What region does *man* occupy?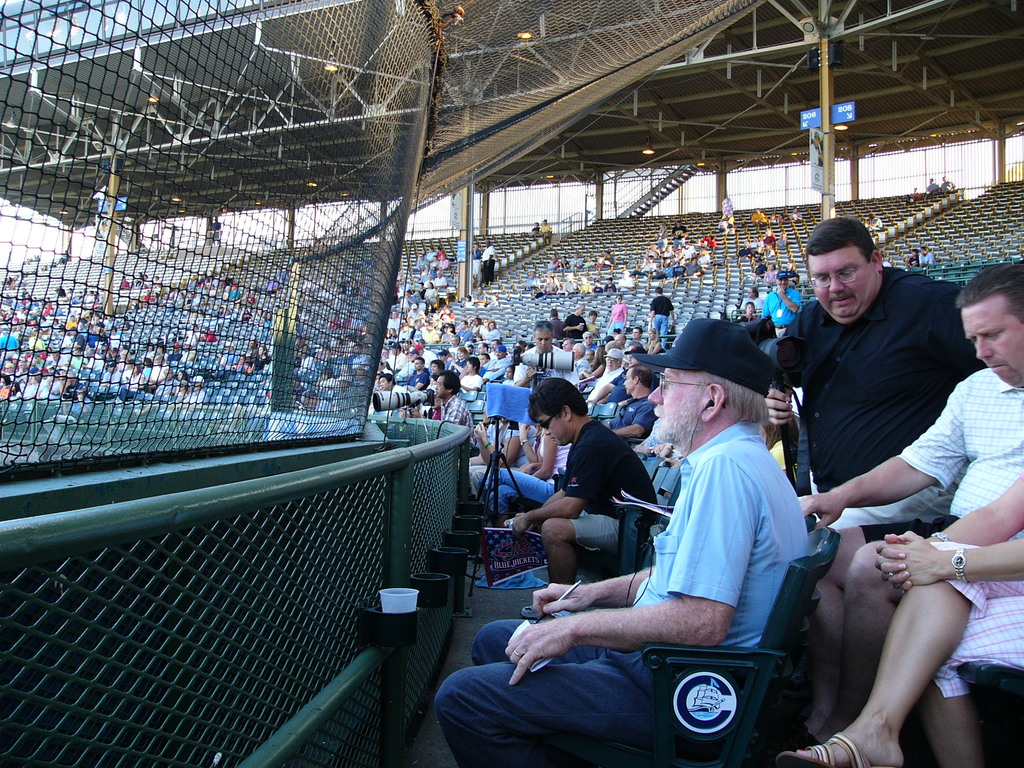
l=595, t=346, r=649, b=403.
